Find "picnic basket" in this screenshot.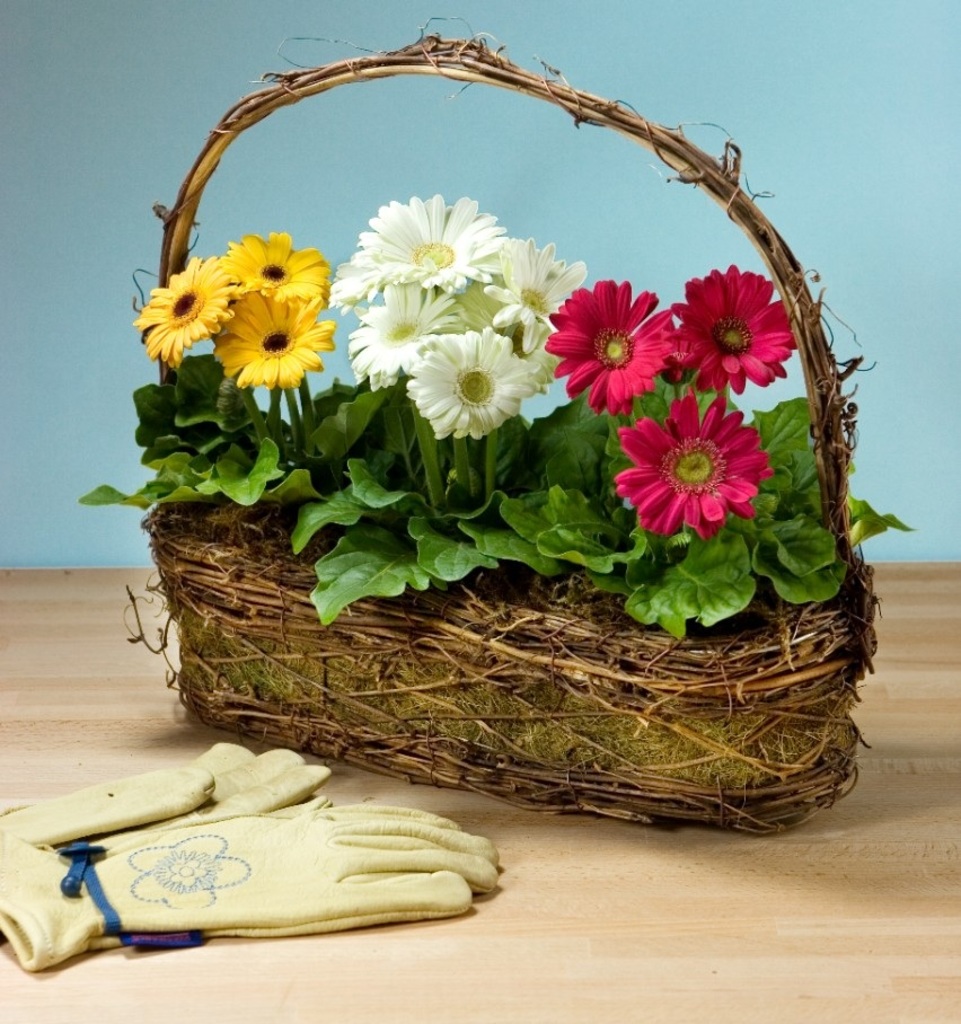
The bounding box for "picnic basket" is 122,14,882,830.
